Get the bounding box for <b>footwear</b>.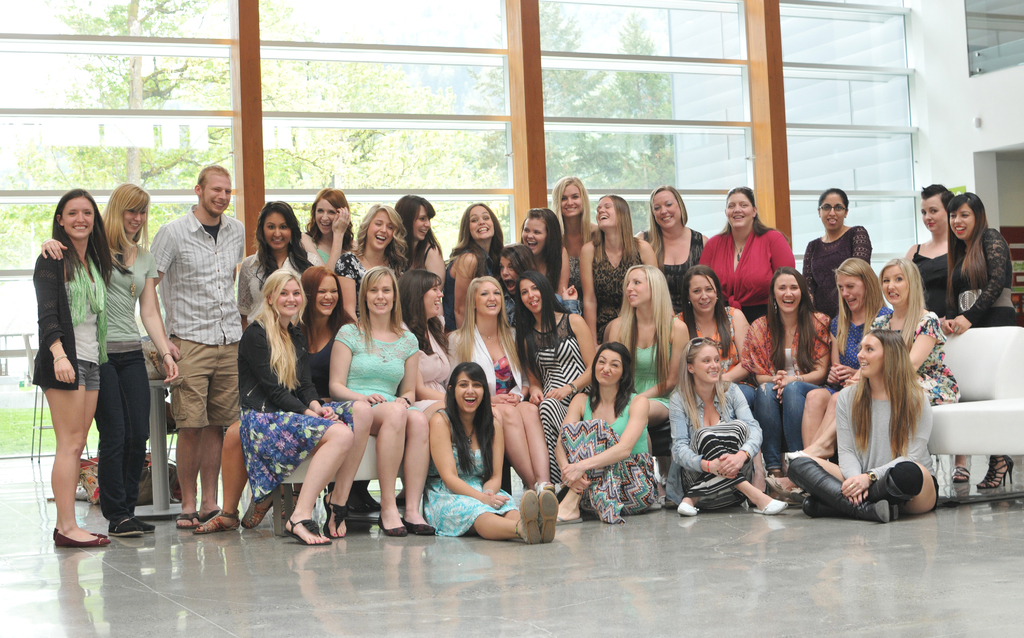
952 464 971 483.
